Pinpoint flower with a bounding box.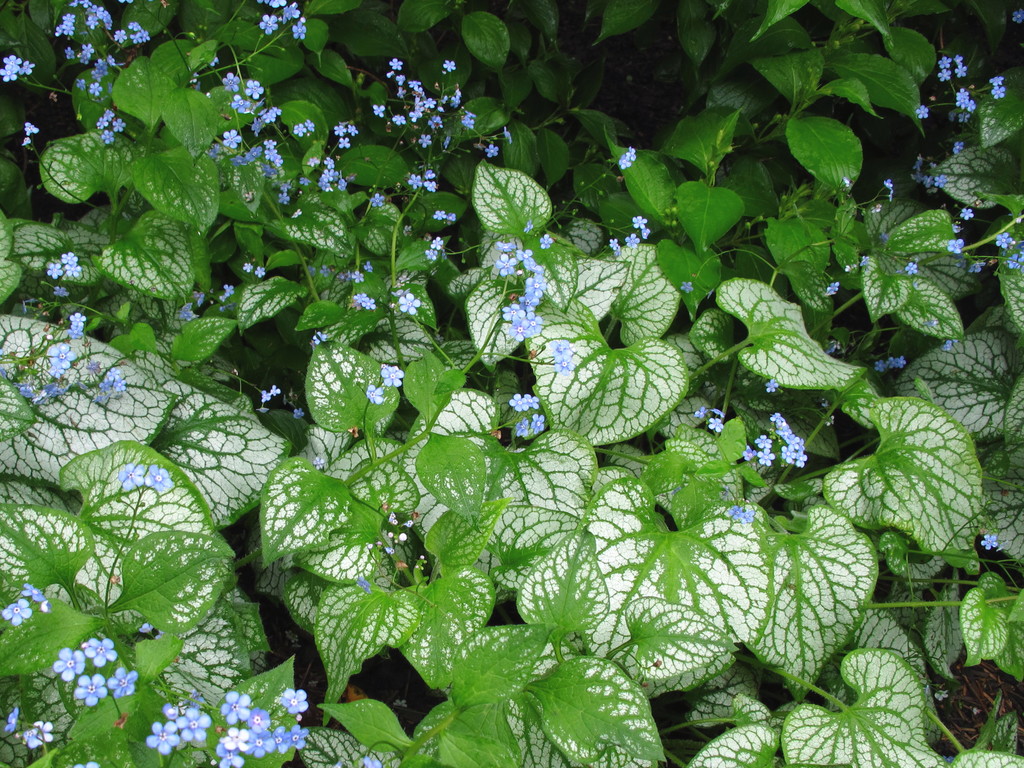
pyautogui.locateOnScreen(22, 120, 37, 135).
